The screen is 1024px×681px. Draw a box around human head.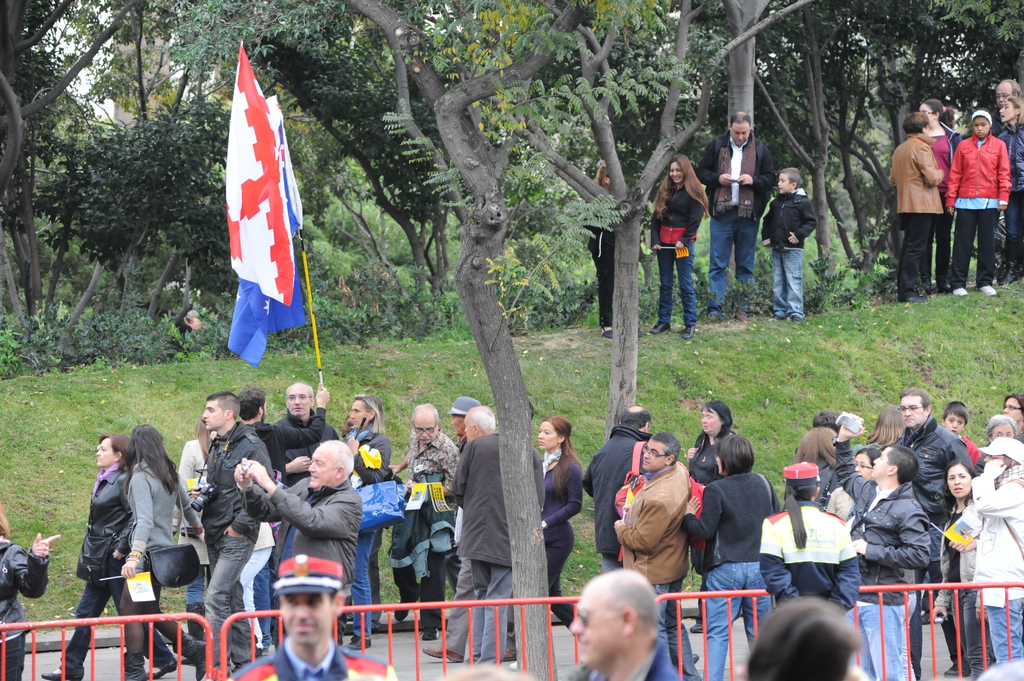
782,461,821,499.
